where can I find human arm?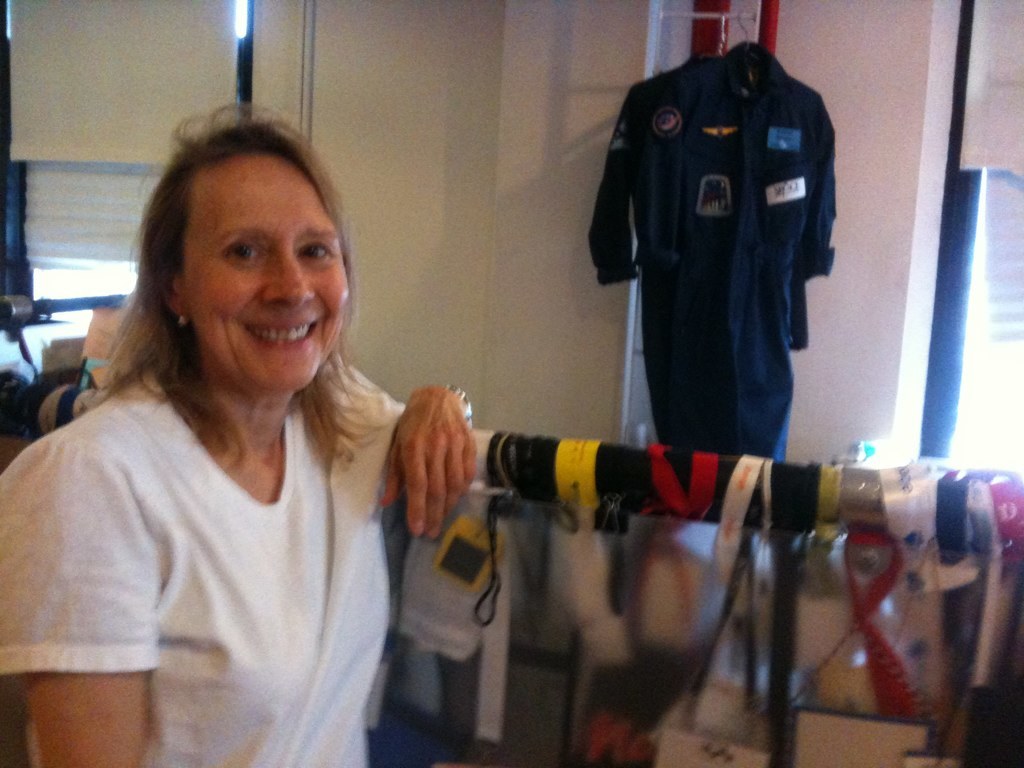
You can find it at rect(37, 449, 153, 747).
